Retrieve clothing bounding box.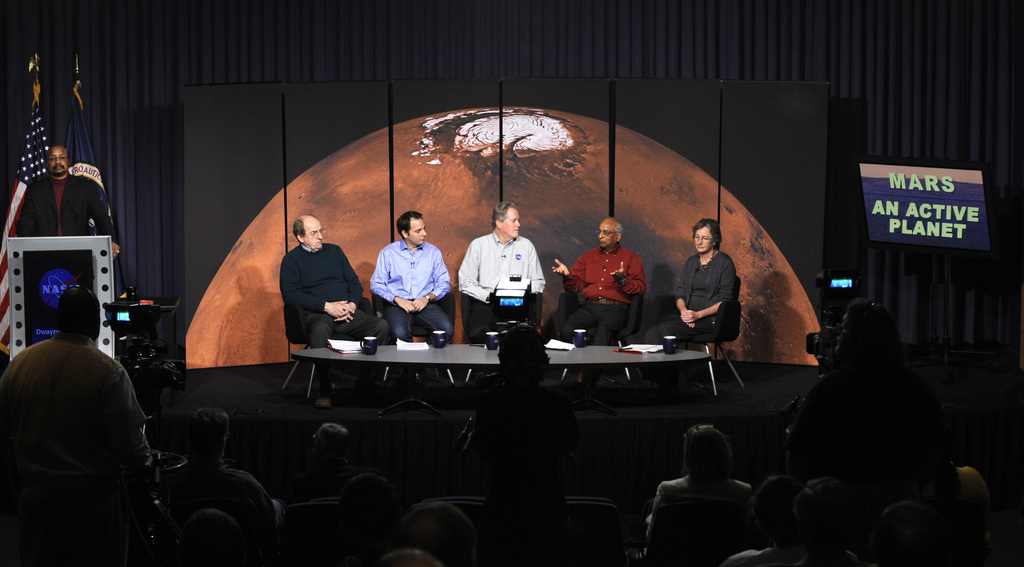
Bounding box: (568, 243, 633, 338).
